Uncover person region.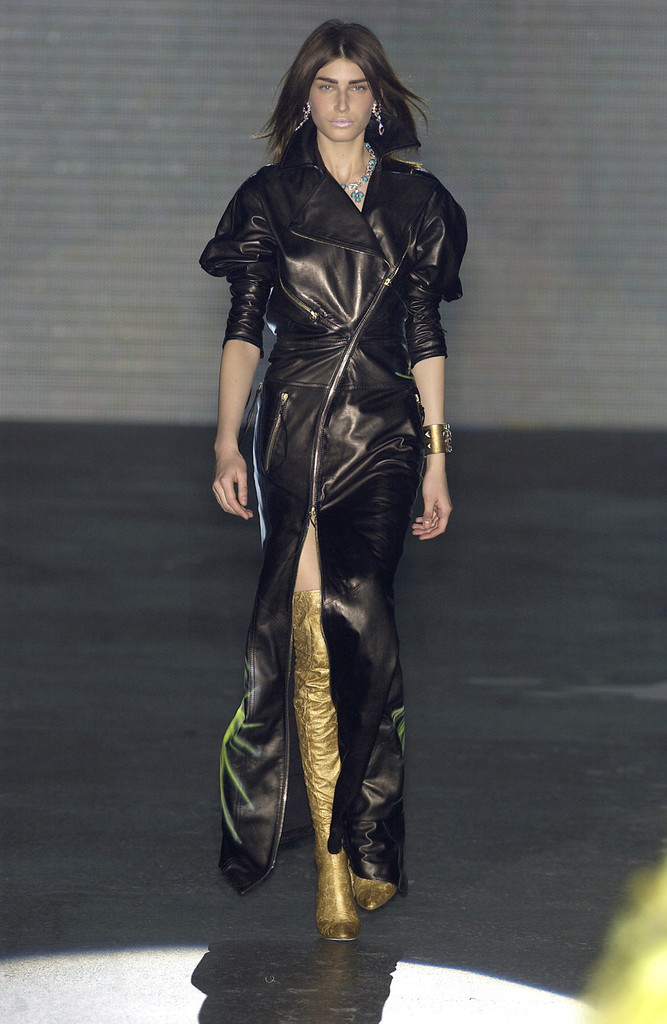
Uncovered: <region>190, 0, 466, 960</region>.
